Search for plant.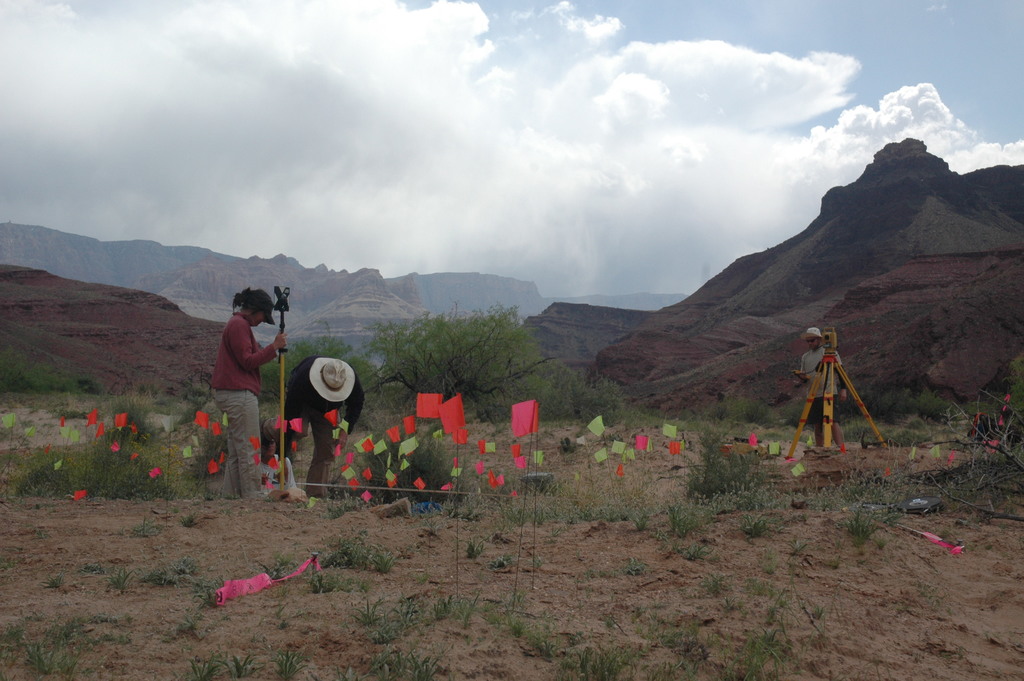
Found at 984, 259, 998, 272.
